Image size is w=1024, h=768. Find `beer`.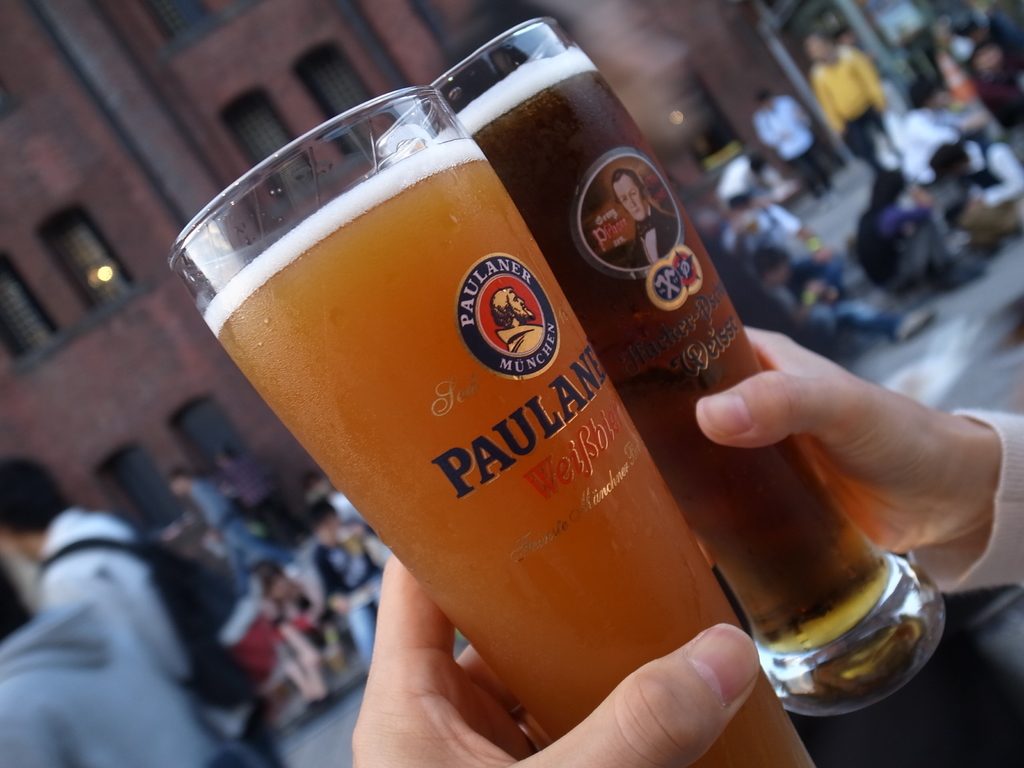
(x1=202, y1=130, x2=822, y2=767).
